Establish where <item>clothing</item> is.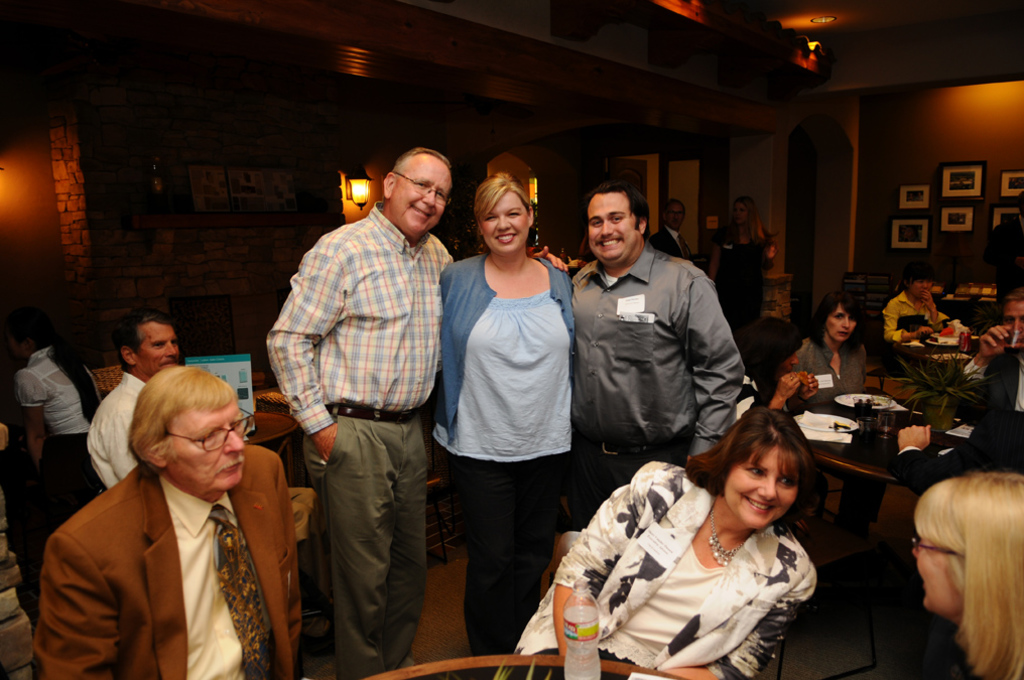
Established at l=1, t=346, r=105, b=545.
